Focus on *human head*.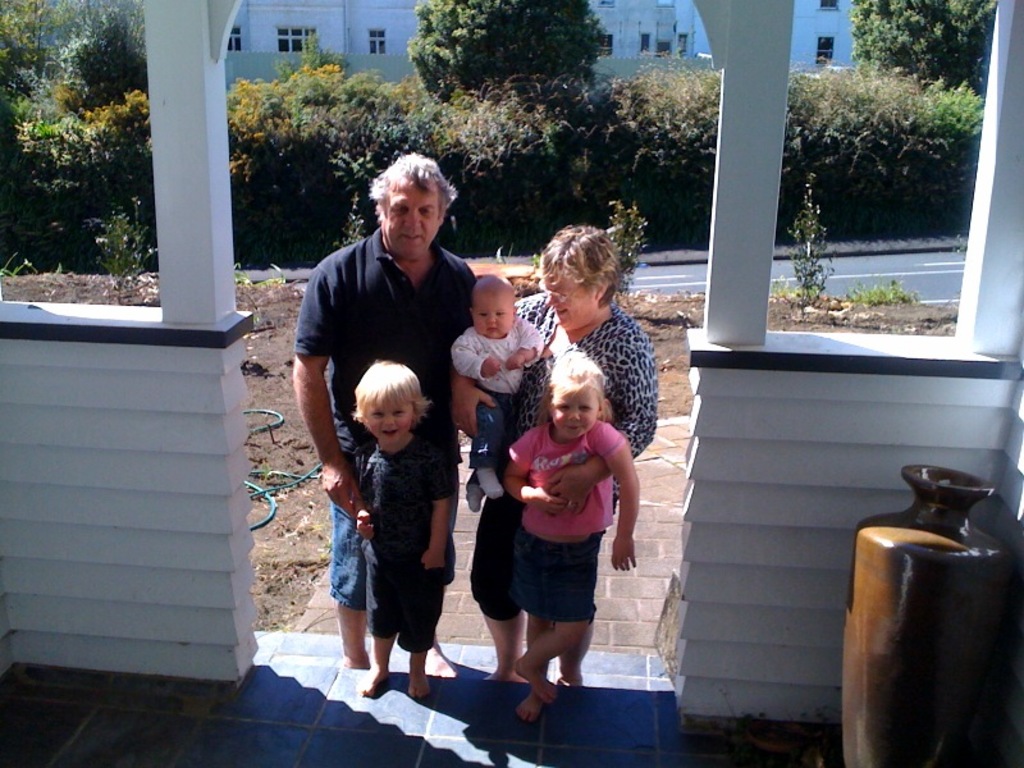
Focused at x1=526, y1=227, x2=623, y2=333.
